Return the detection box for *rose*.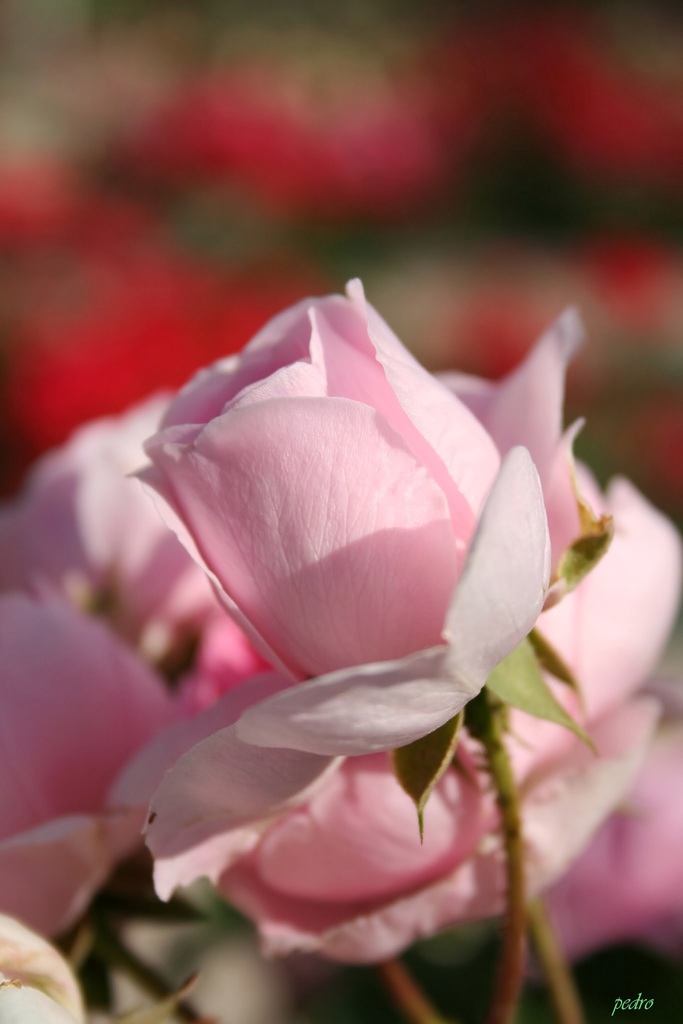
(left=538, top=705, right=680, bottom=960).
